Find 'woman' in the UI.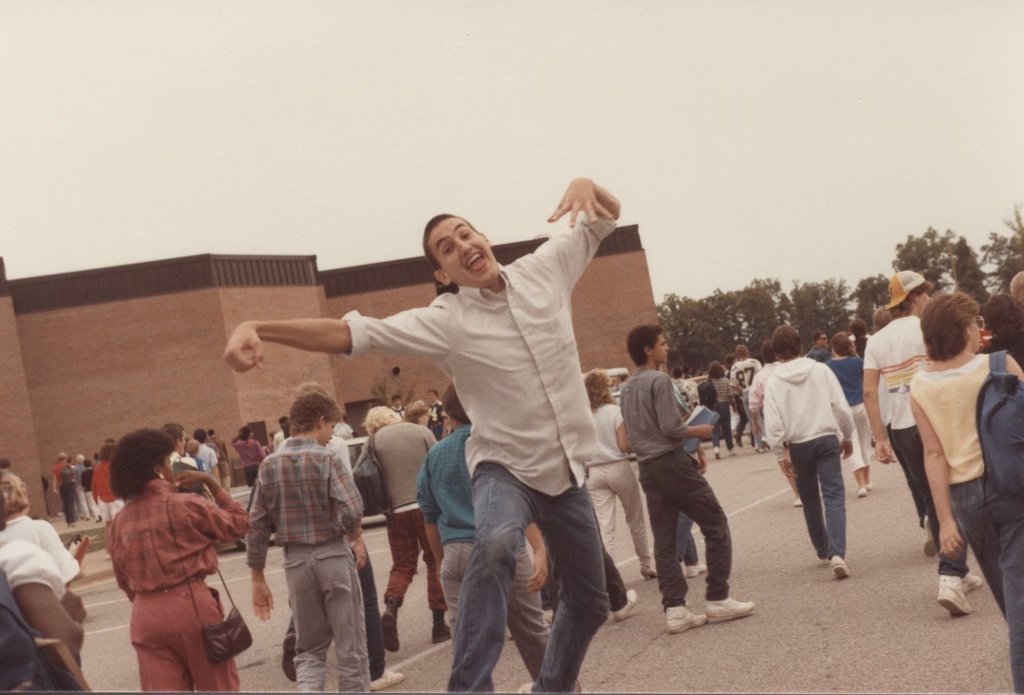
UI element at Rect(582, 370, 653, 580).
